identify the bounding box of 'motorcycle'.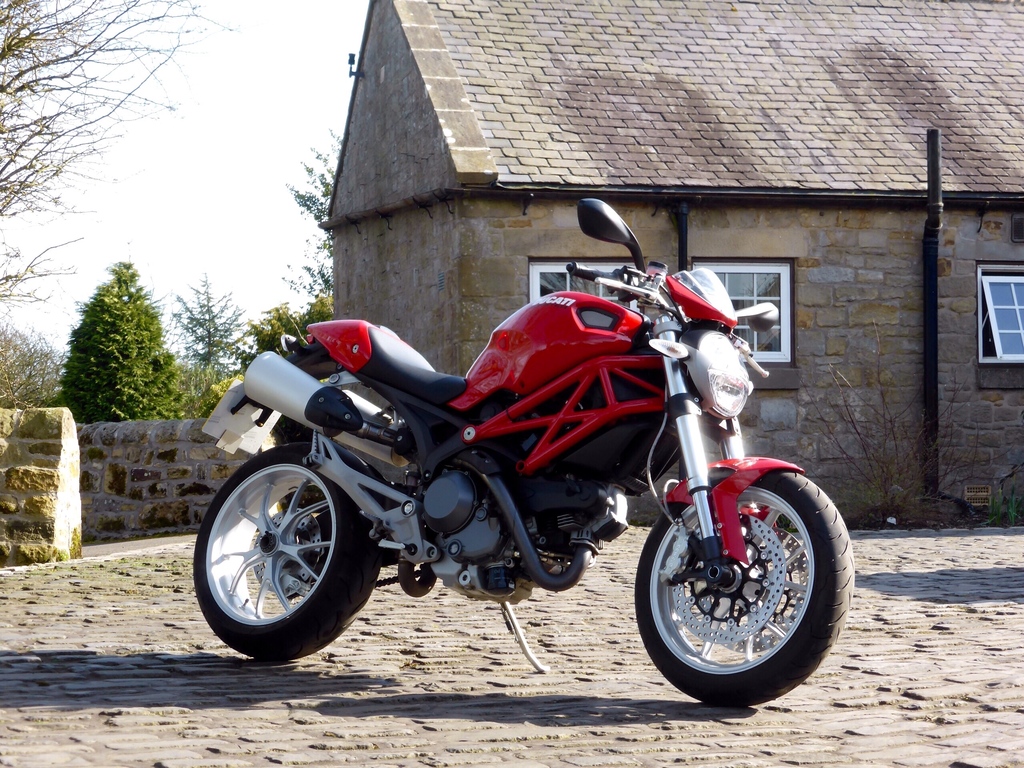
(left=184, top=193, right=851, bottom=712).
